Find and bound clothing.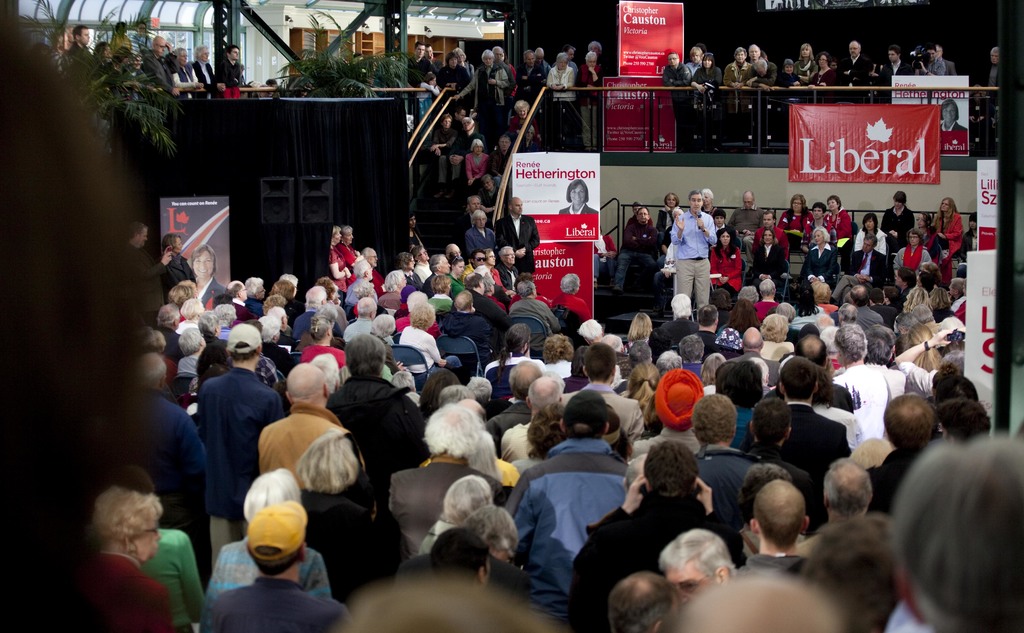
Bound: 800 239 834 298.
